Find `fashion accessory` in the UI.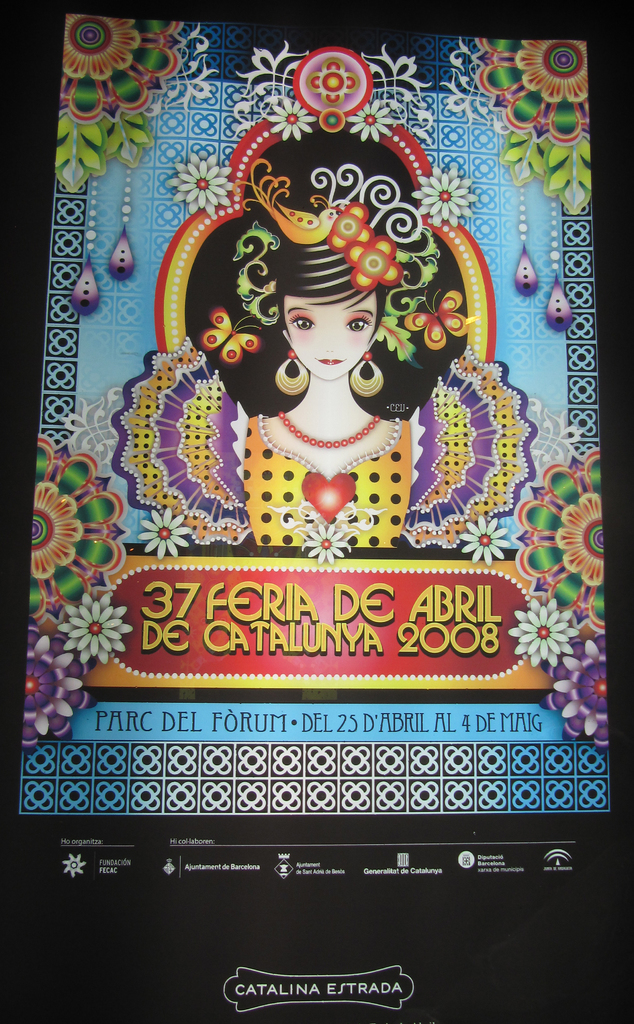
UI element at 278 410 380 447.
